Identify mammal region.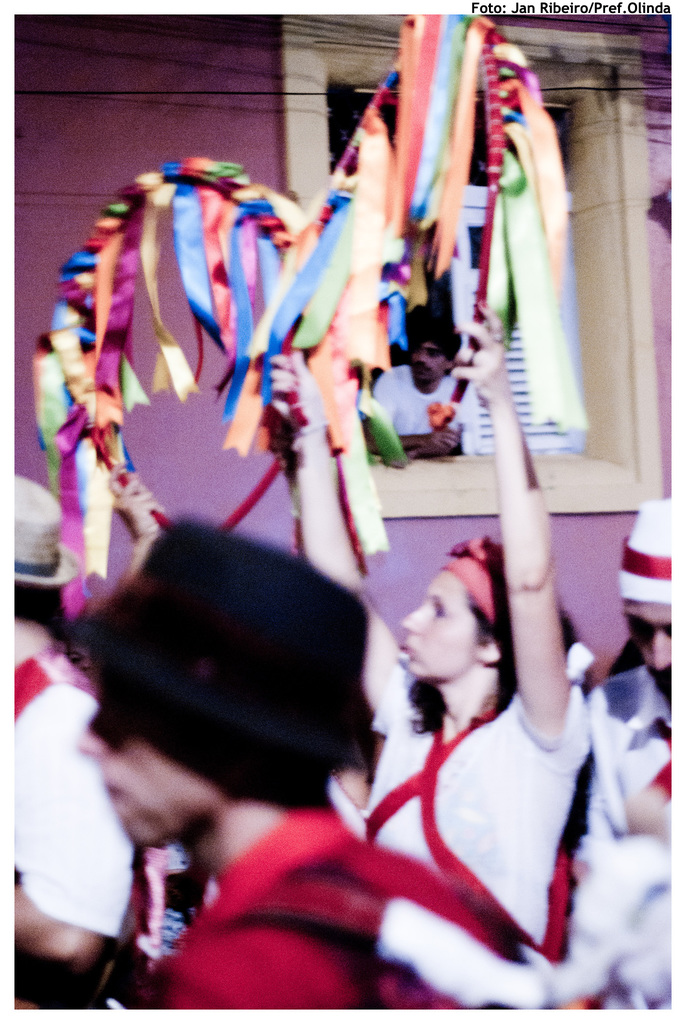
Region: {"left": 267, "top": 291, "right": 589, "bottom": 1023}.
